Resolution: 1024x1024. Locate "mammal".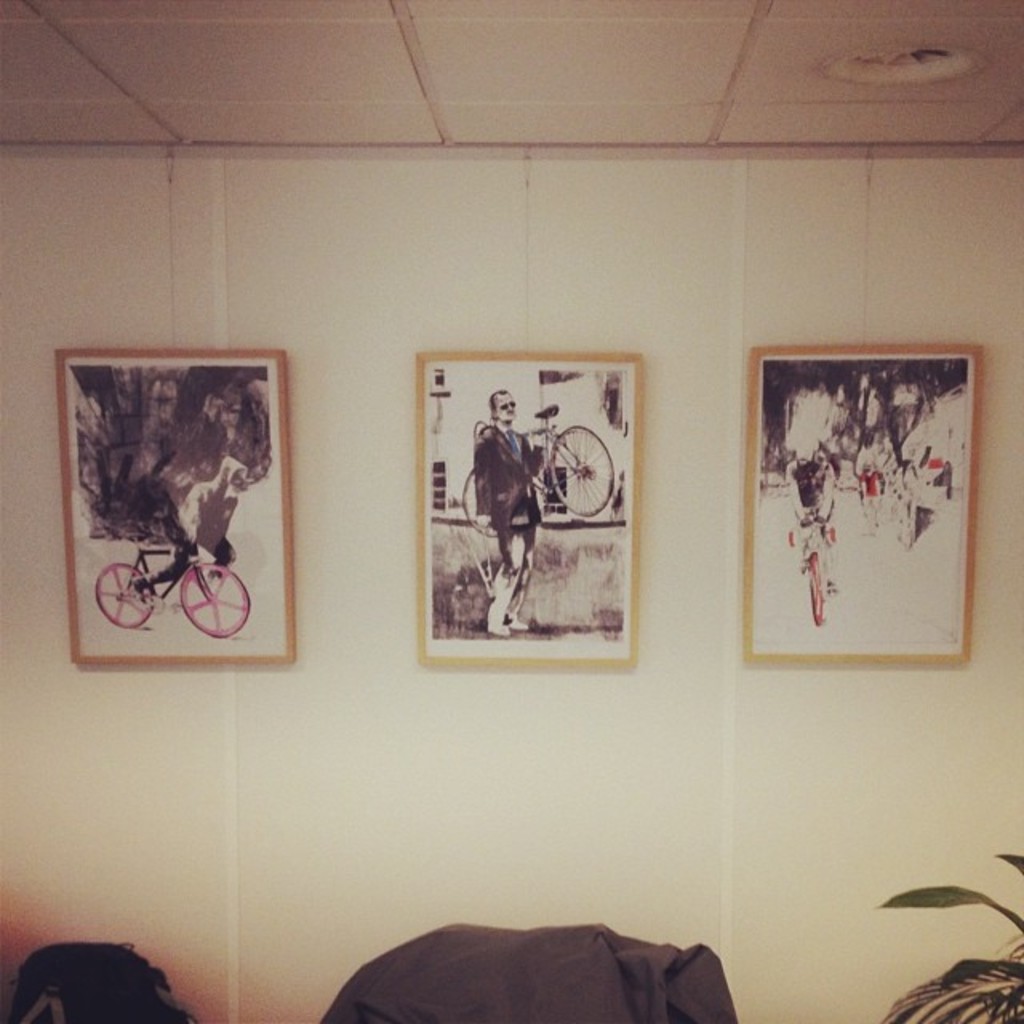
(x1=856, y1=461, x2=885, y2=534).
